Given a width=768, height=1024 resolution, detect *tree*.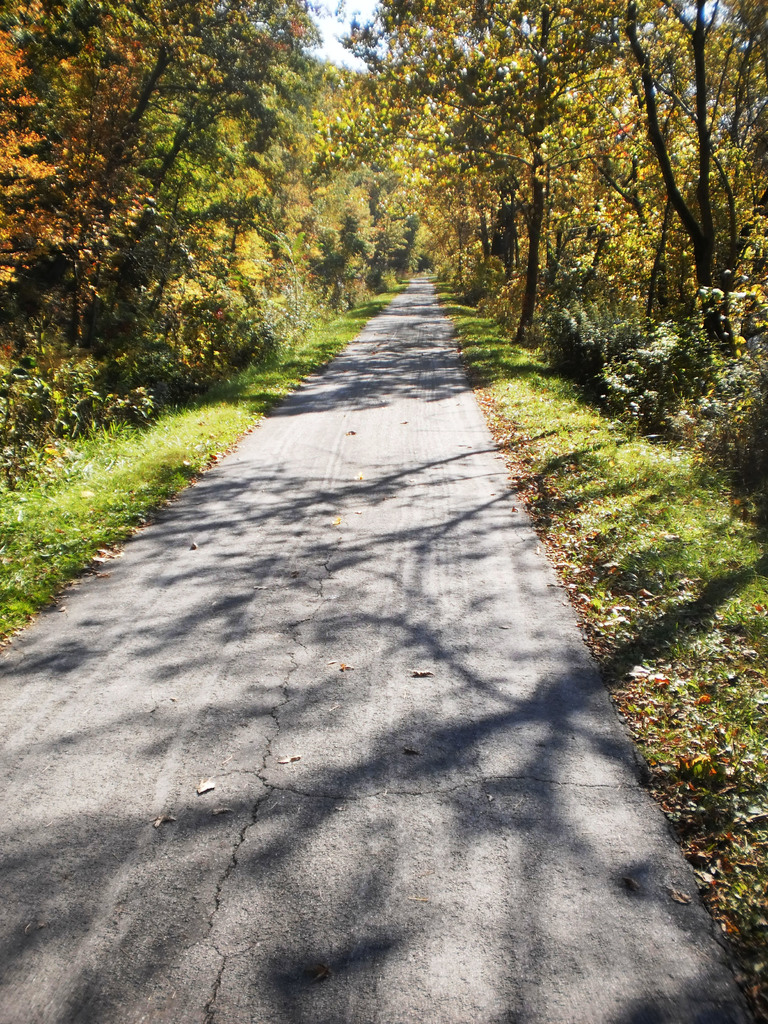
bbox=(650, 0, 767, 374).
